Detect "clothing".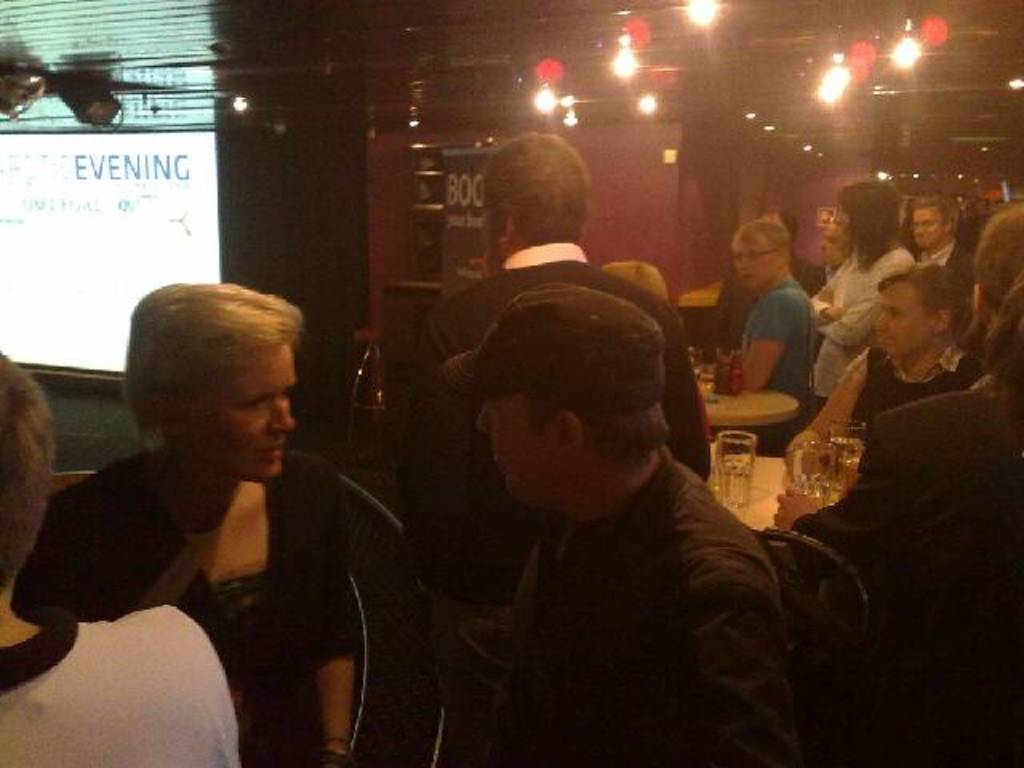
Detected at 800, 235, 926, 424.
